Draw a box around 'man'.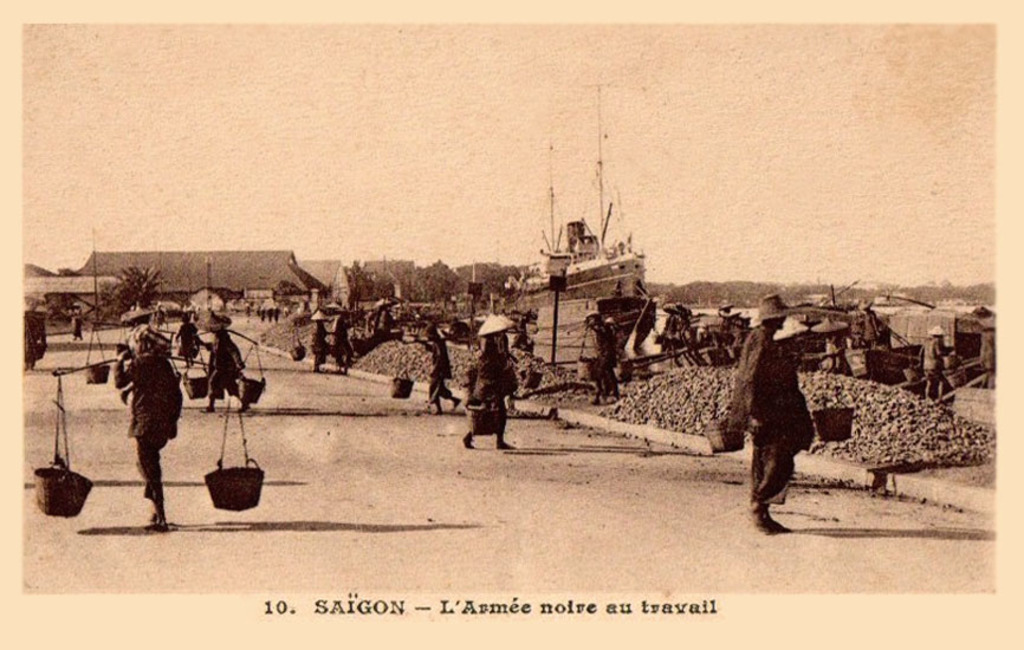
crop(109, 327, 183, 529).
